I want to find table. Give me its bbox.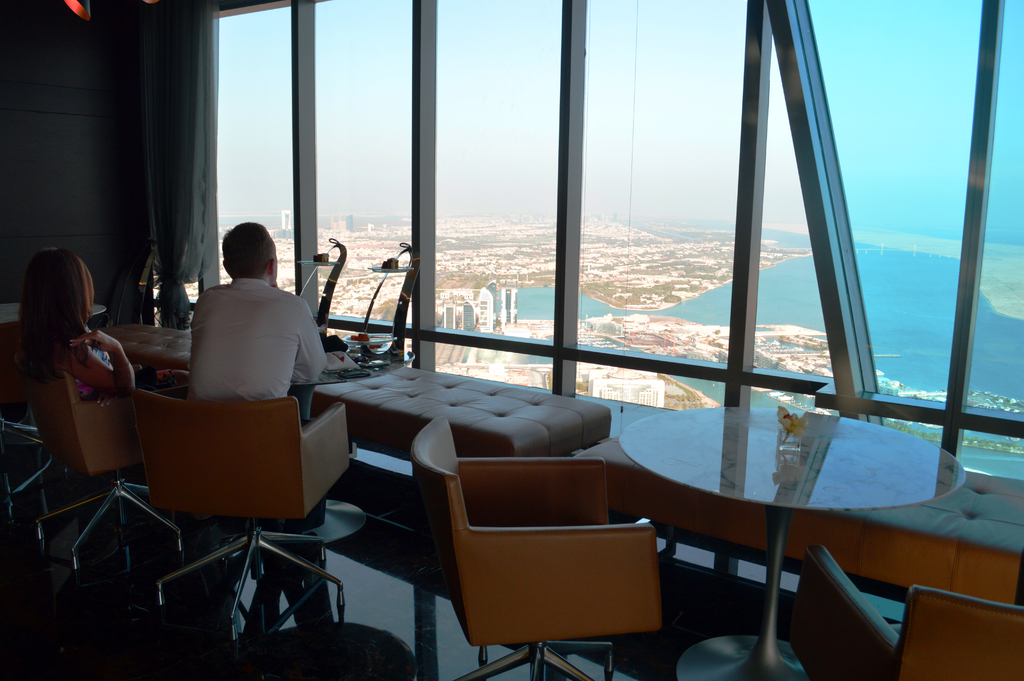
584/409/973/655.
